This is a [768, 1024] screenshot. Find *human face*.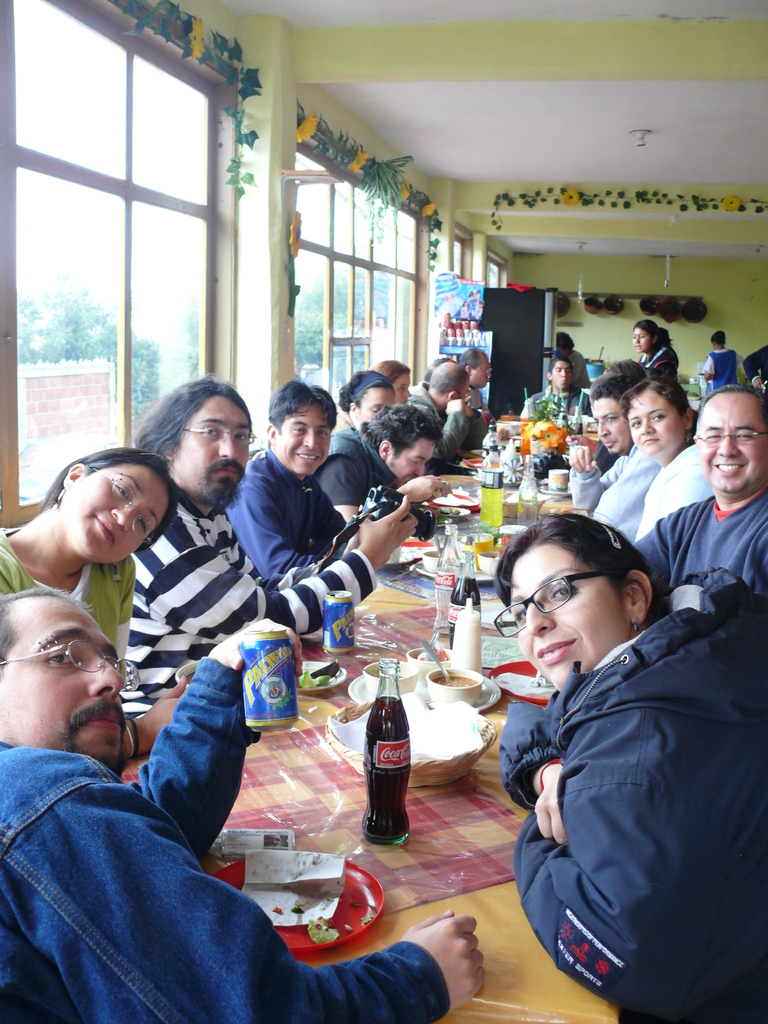
Bounding box: <region>625, 397, 682, 449</region>.
